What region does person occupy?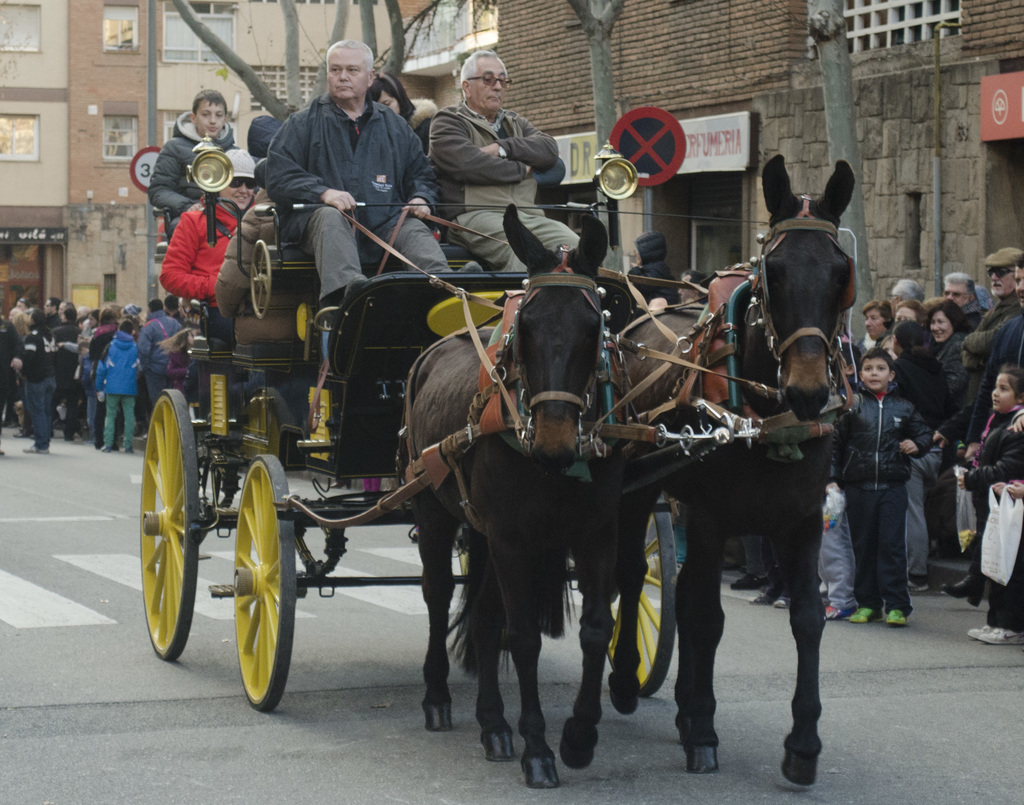
select_region(966, 247, 1023, 466).
